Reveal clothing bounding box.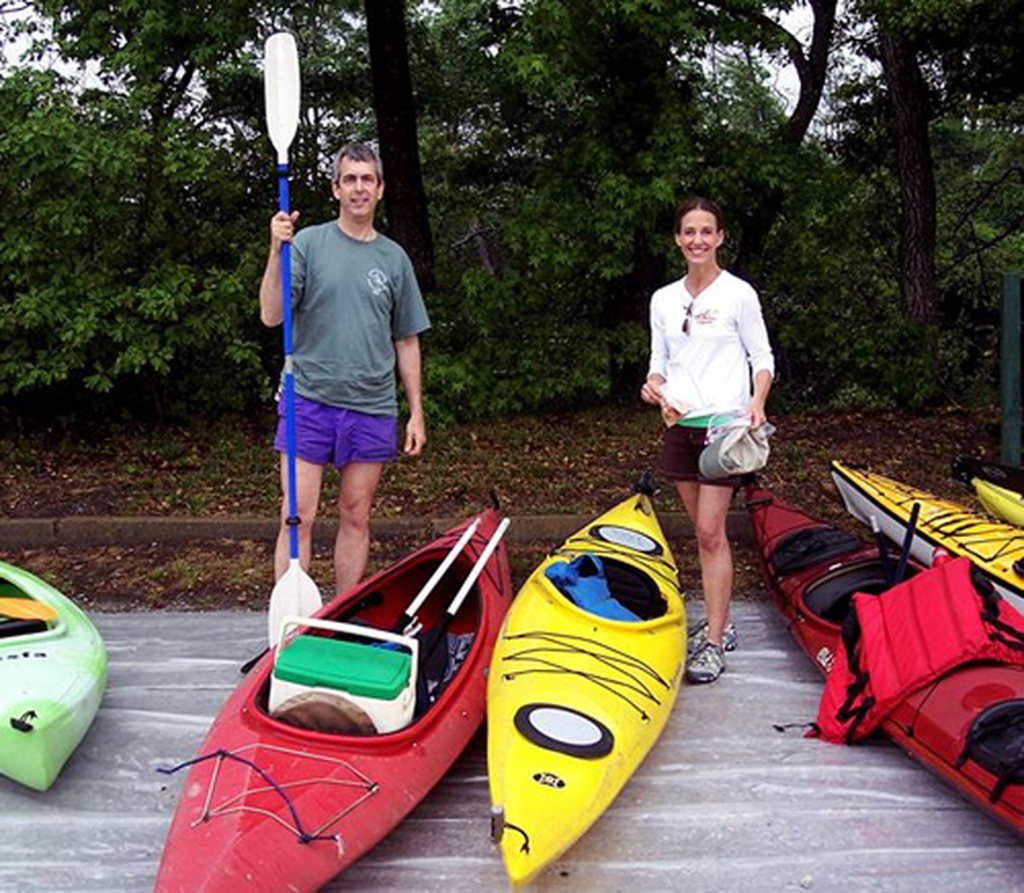
Revealed: (663, 429, 749, 477).
